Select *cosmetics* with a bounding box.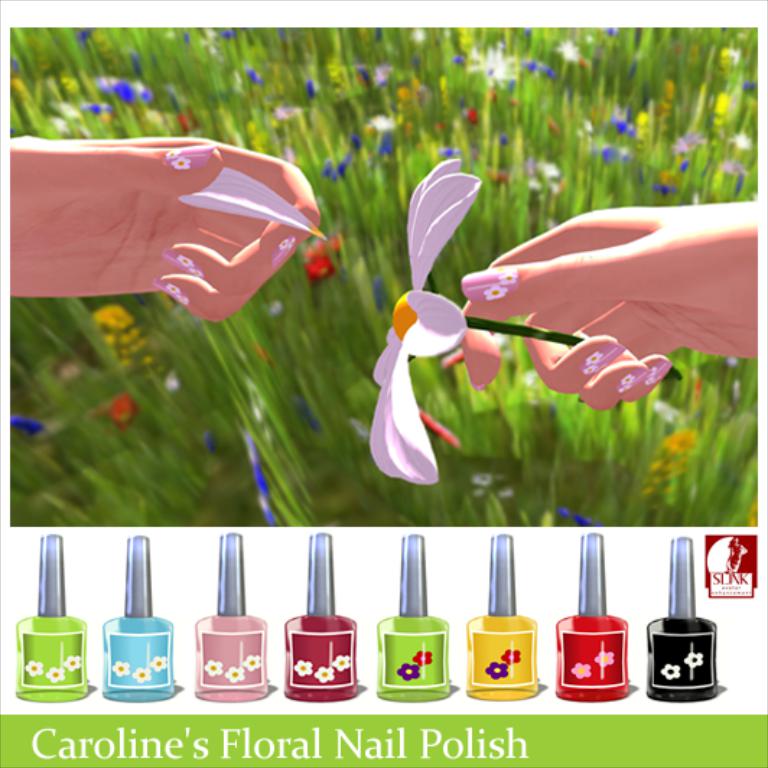
[559, 536, 624, 700].
